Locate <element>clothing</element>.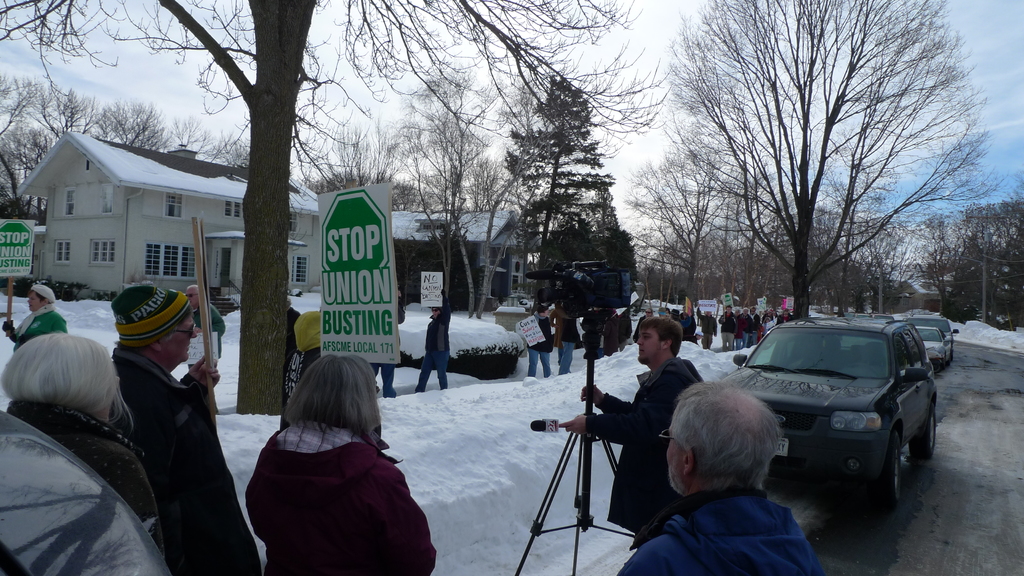
Bounding box: 18:307:67:349.
